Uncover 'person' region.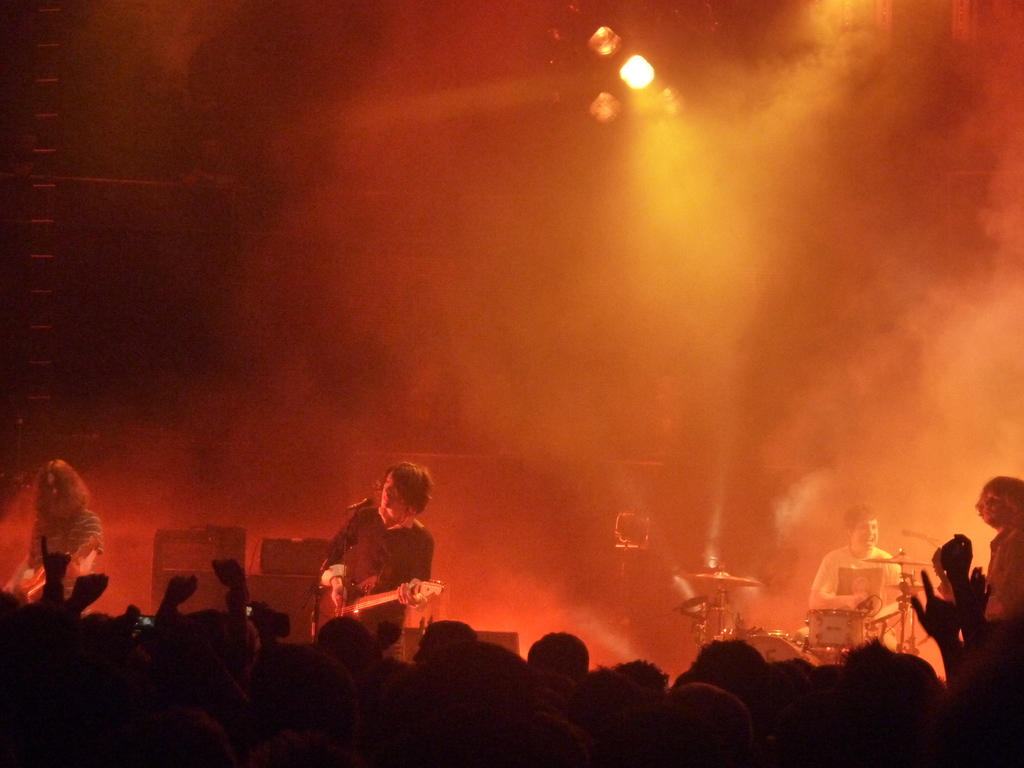
Uncovered: (left=817, top=503, right=927, bottom=663).
